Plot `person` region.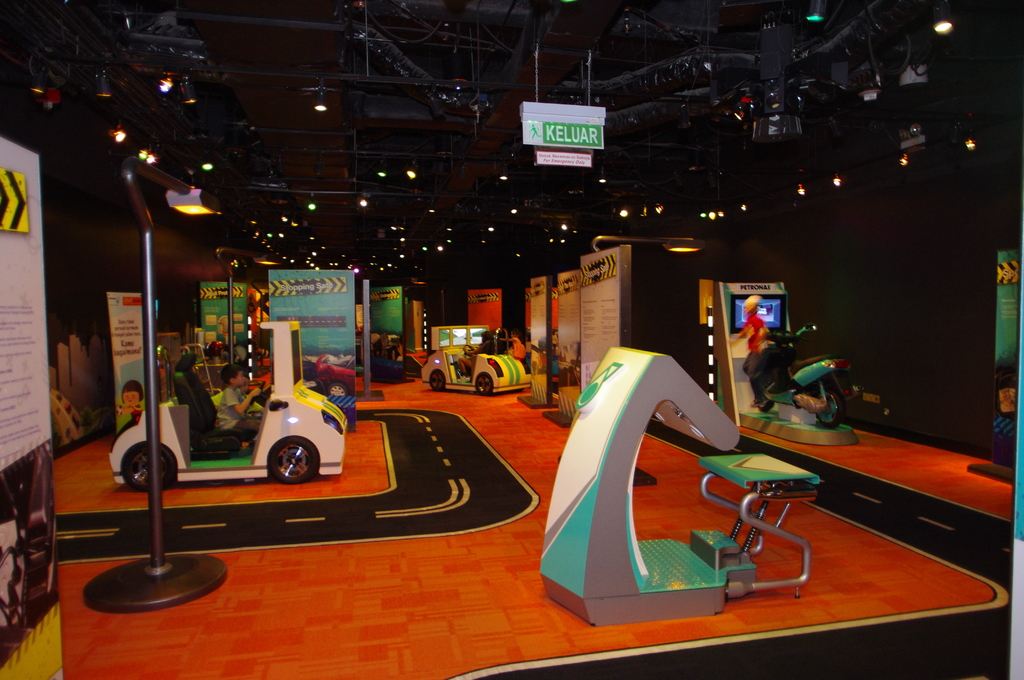
Plotted at bbox(460, 327, 494, 375).
